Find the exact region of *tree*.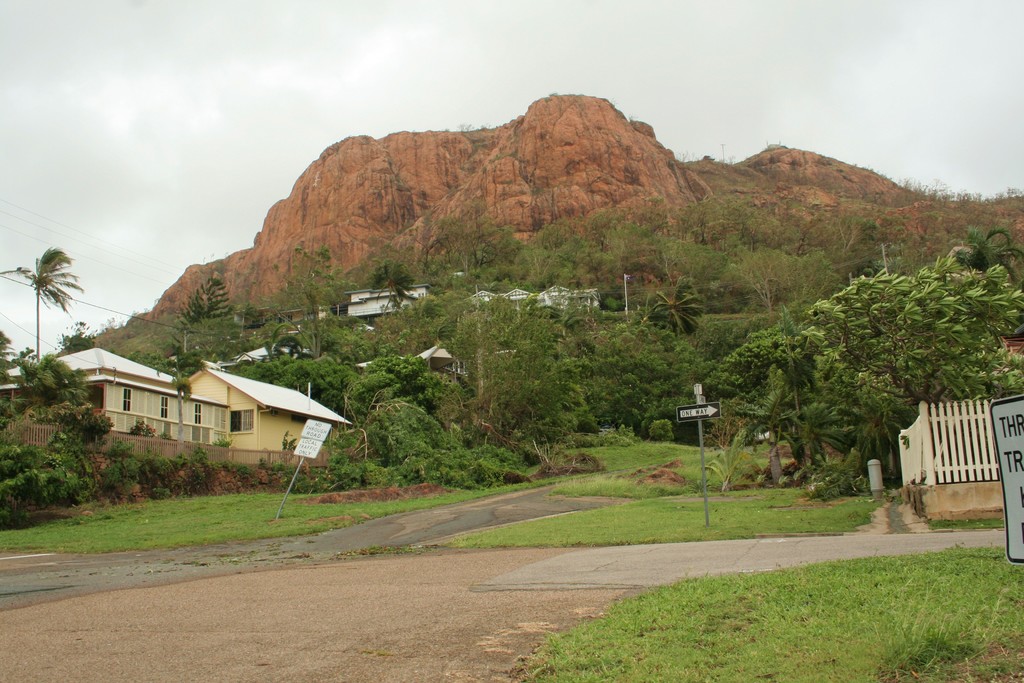
Exact region: (left=530, top=206, right=684, bottom=318).
